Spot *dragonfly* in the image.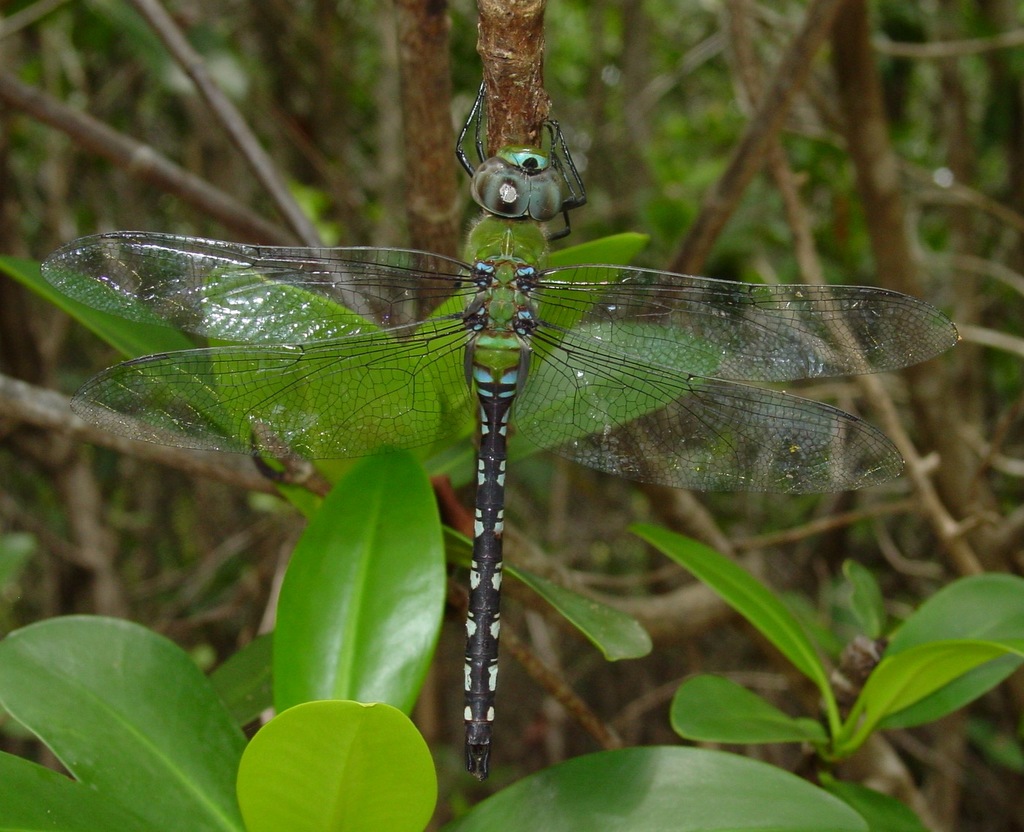
*dragonfly* found at x1=44 y1=81 x2=964 y2=780.
